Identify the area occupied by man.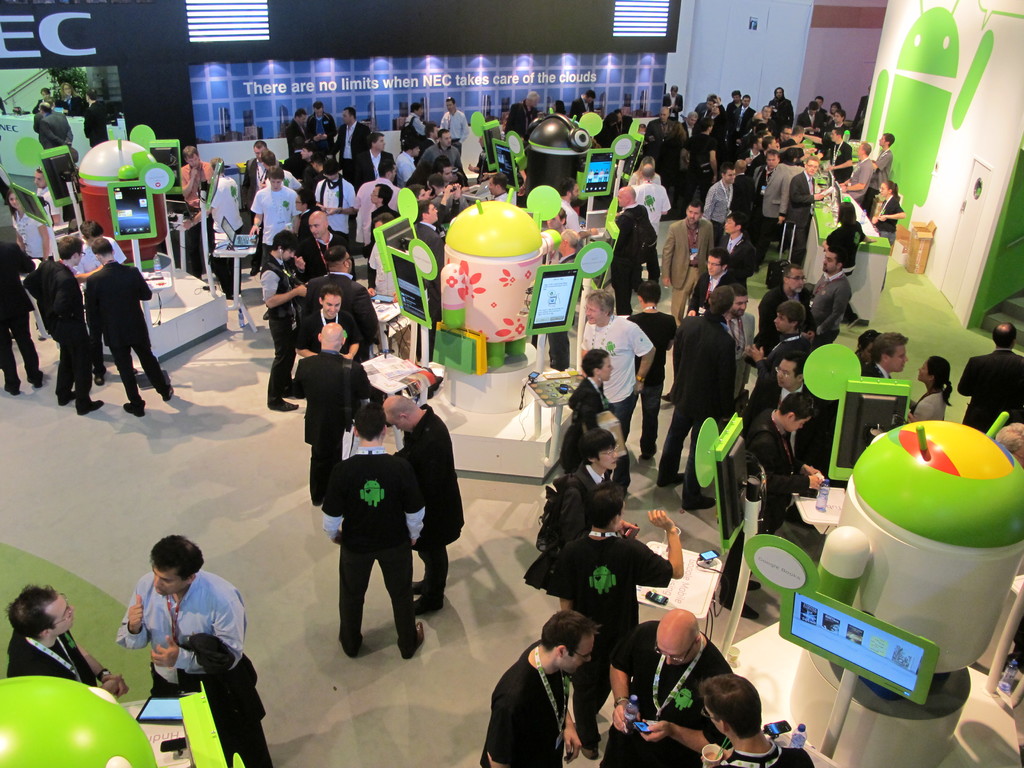
Area: l=596, t=606, r=734, b=767.
